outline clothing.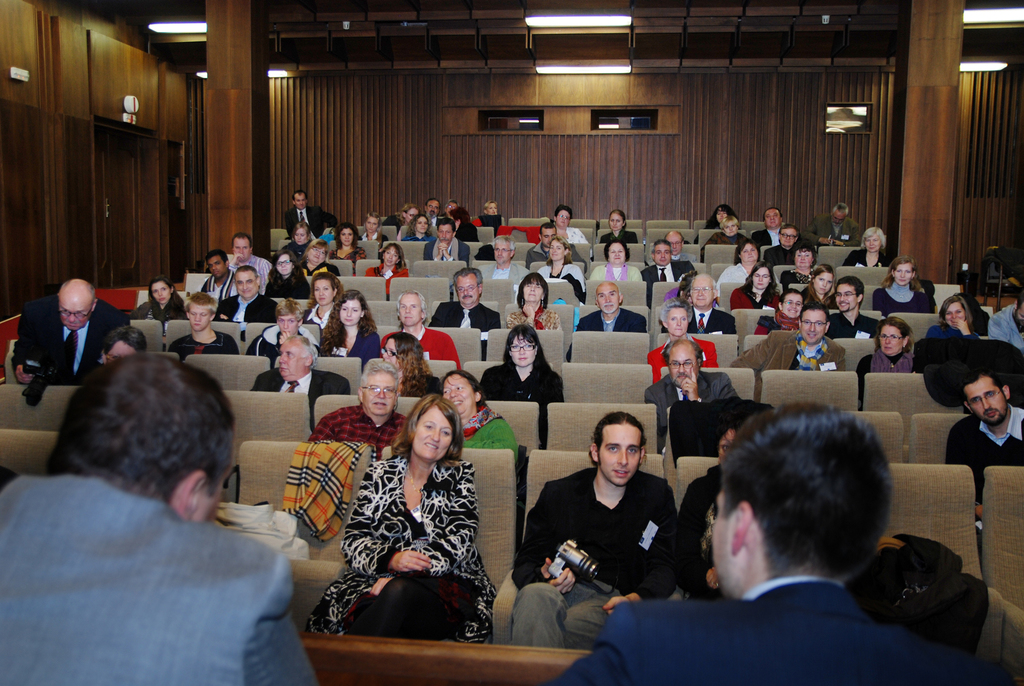
Outline: 0/471/328/685.
